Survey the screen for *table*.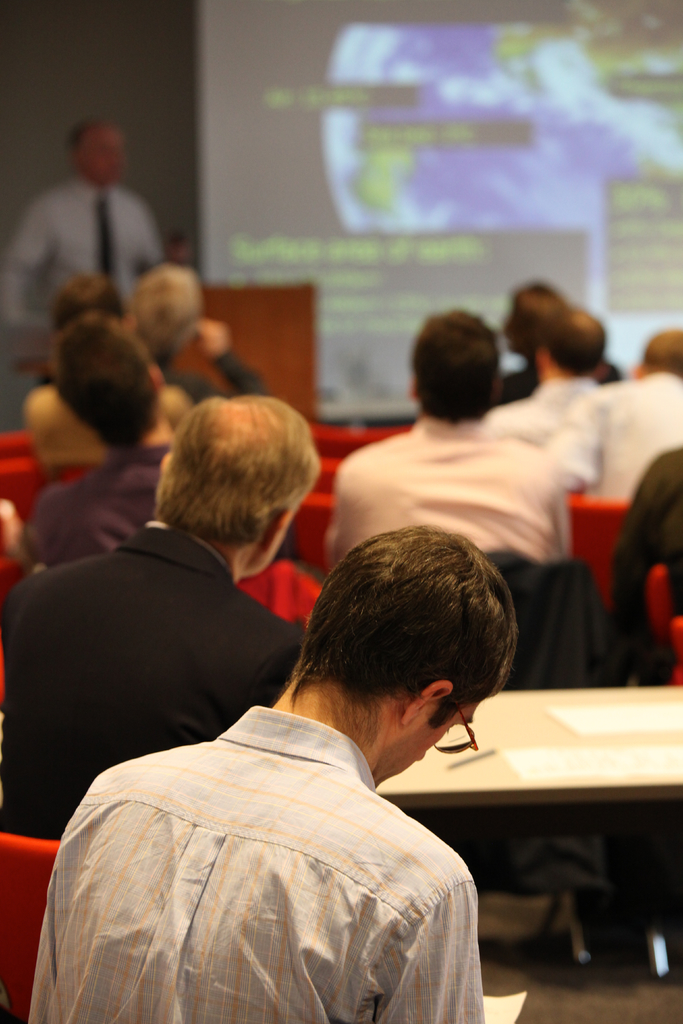
Survey found: 381/681/682/817.
